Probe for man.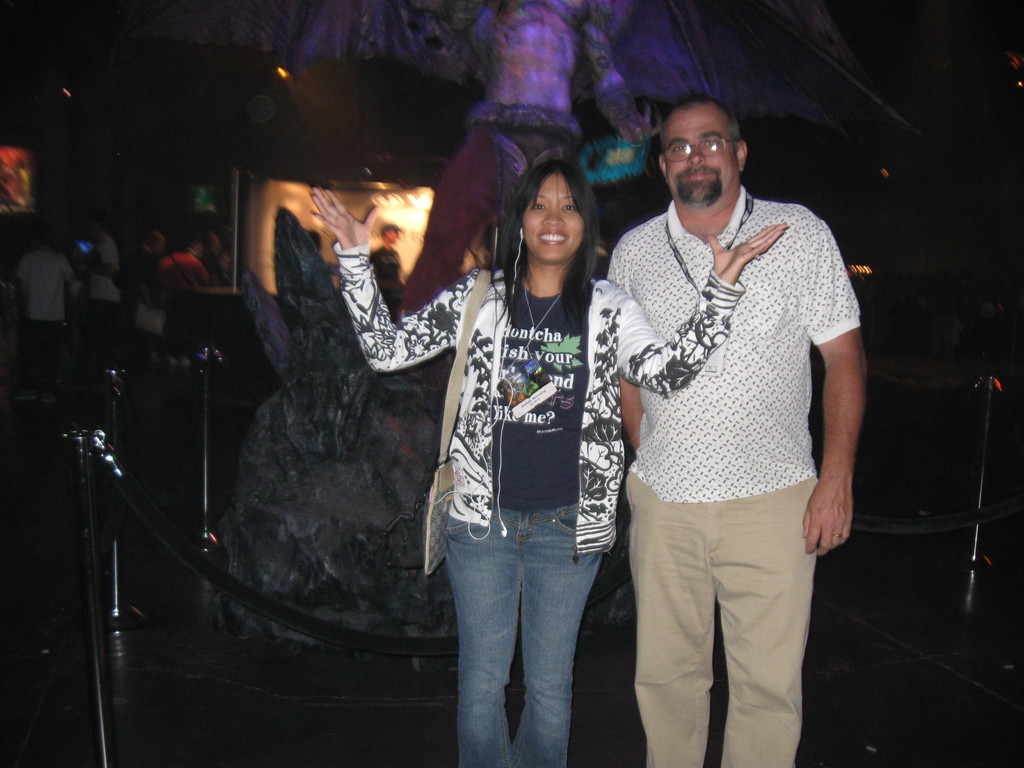
Probe result: pyautogui.locateOnScreen(372, 221, 408, 324).
